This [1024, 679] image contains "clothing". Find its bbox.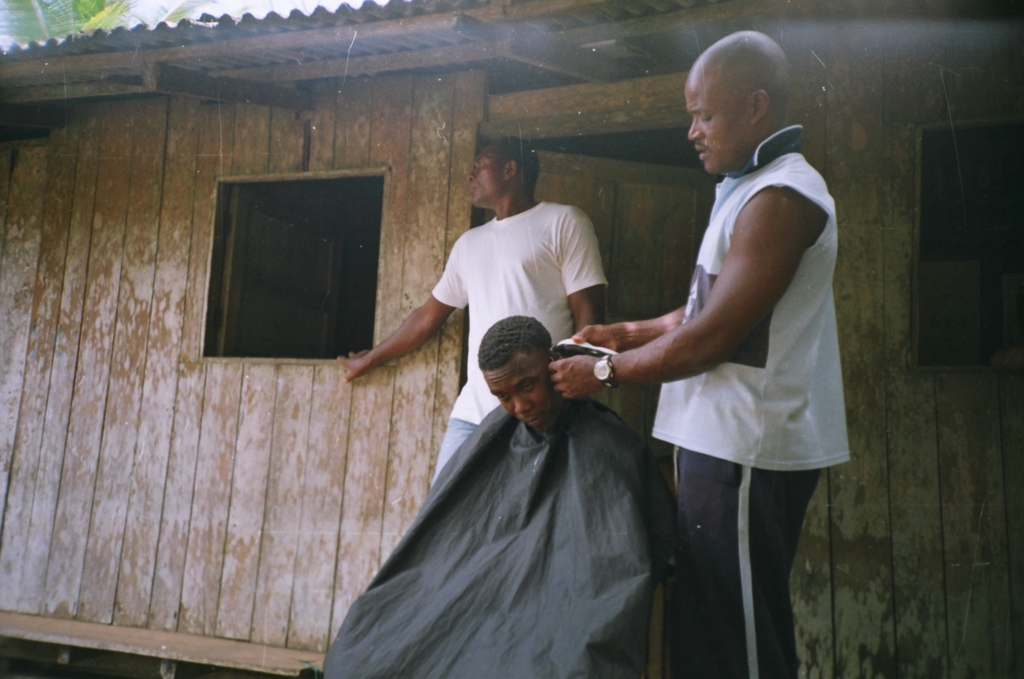
bbox=(485, 343, 554, 434).
